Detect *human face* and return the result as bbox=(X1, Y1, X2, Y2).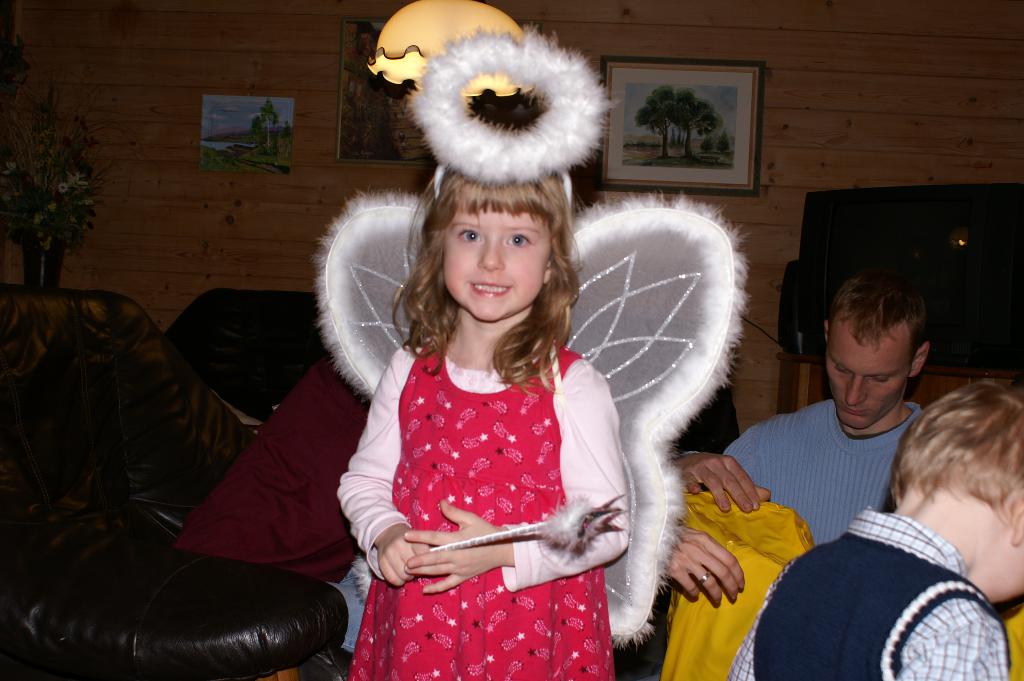
bbox=(824, 338, 910, 429).
